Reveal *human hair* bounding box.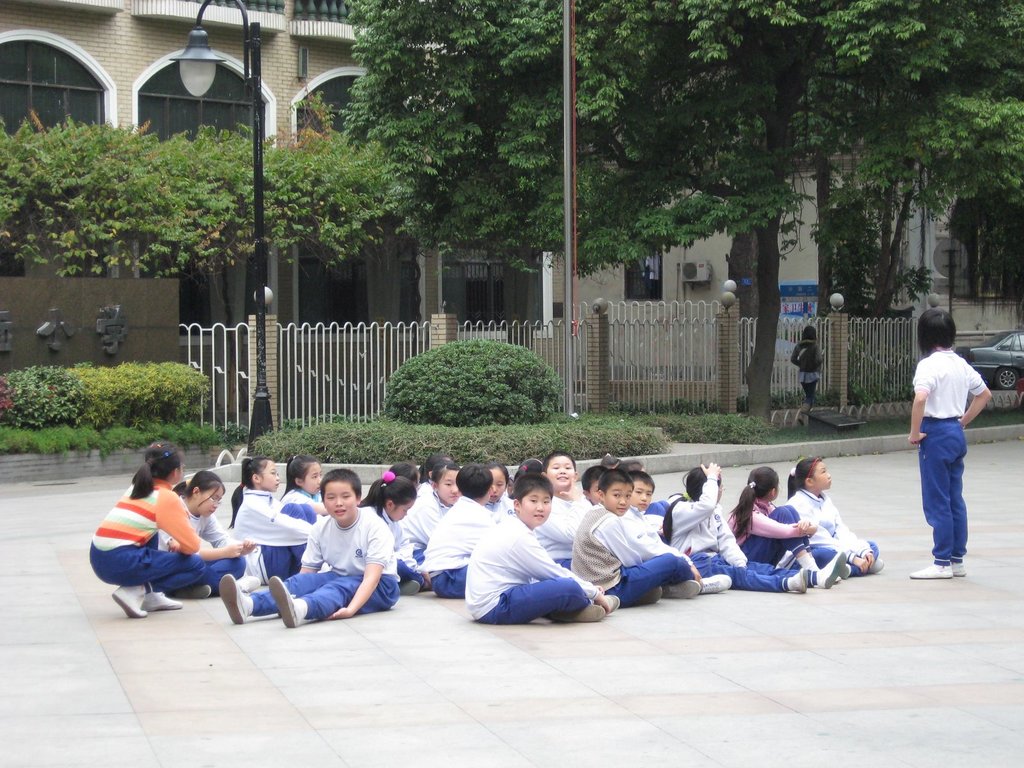
Revealed: l=623, t=460, r=644, b=472.
